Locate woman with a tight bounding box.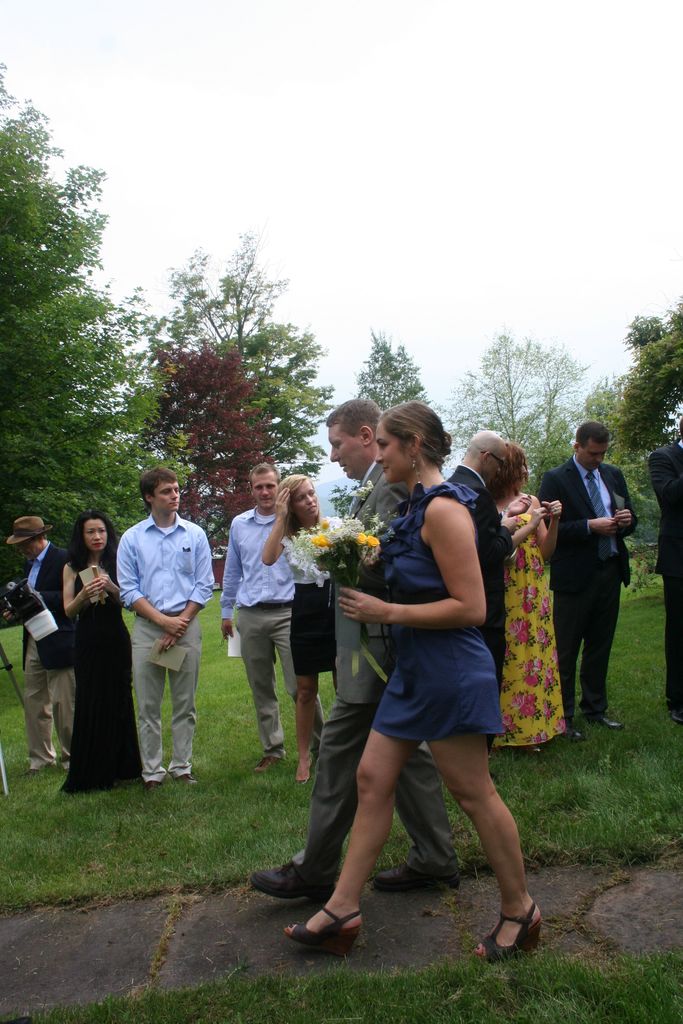
[304,396,534,963].
